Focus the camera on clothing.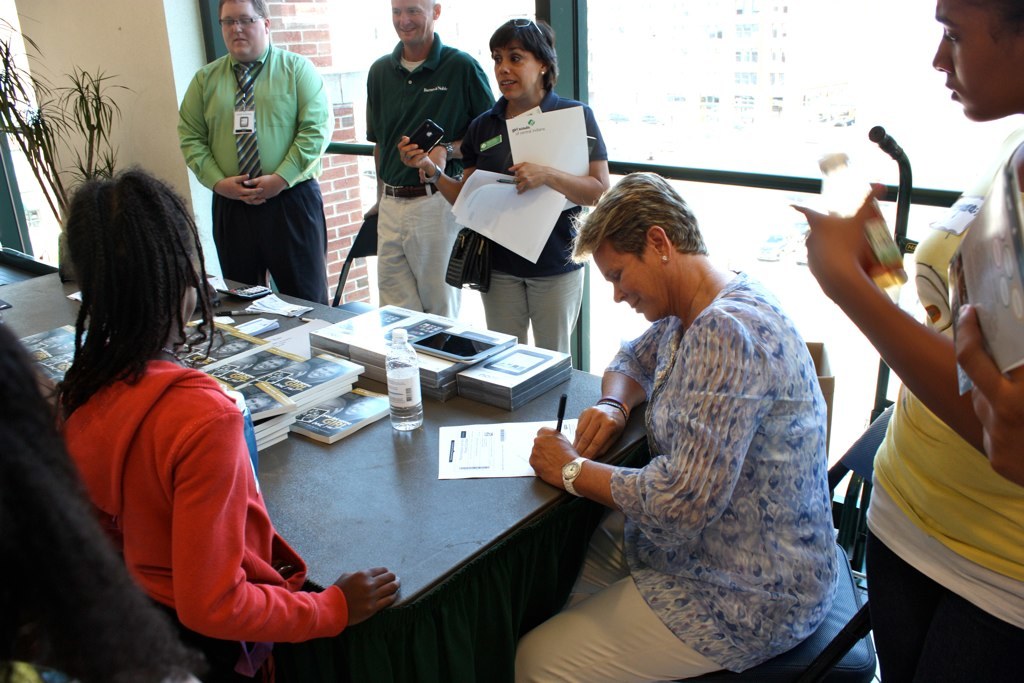
Focus region: locate(172, 47, 330, 296).
